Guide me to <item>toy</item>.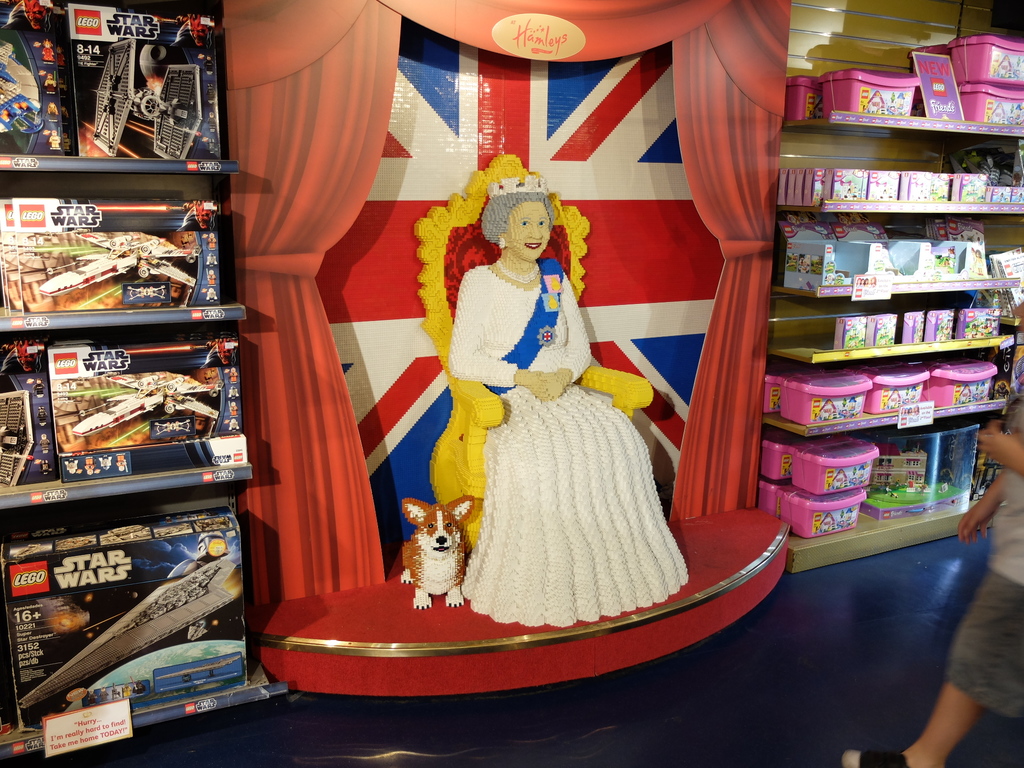
Guidance: bbox=[83, 687, 97, 705].
